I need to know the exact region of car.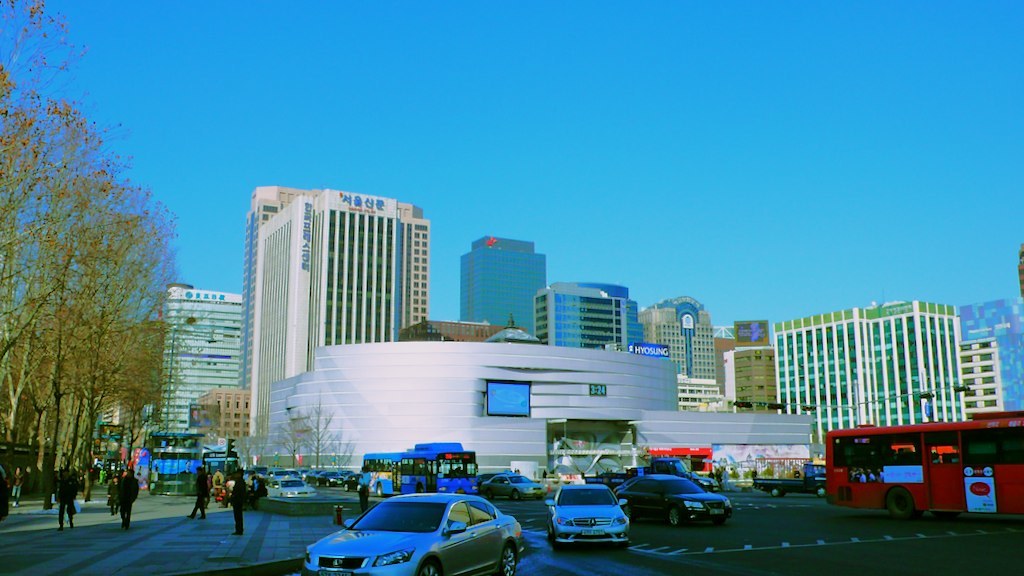
Region: (546,483,632,544).
